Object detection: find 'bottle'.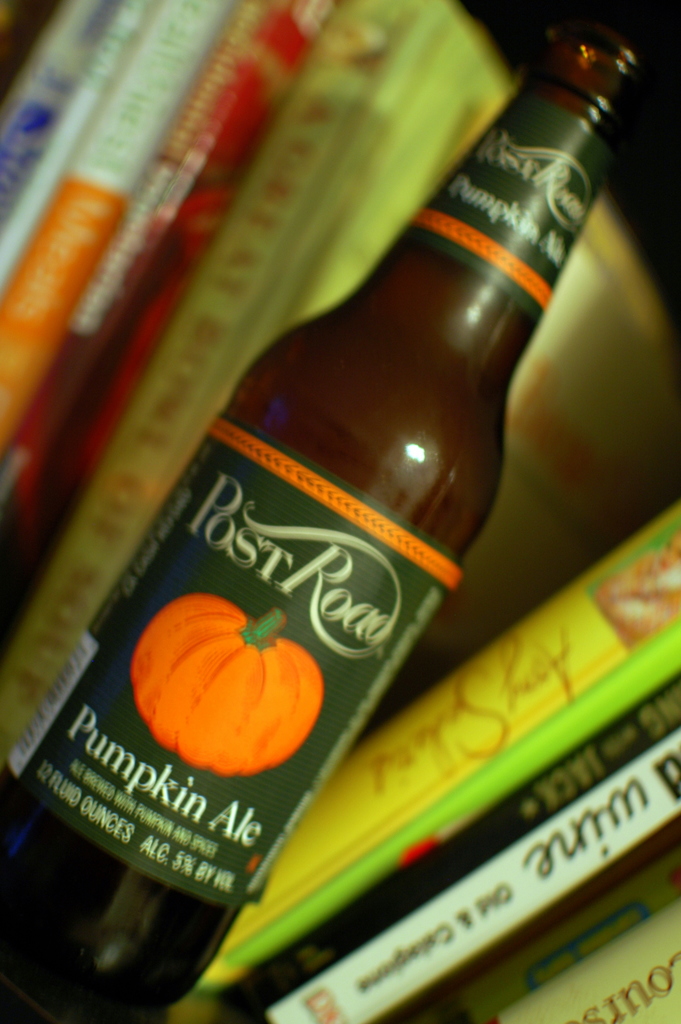
BBox(0, 18, 650, 1019).
